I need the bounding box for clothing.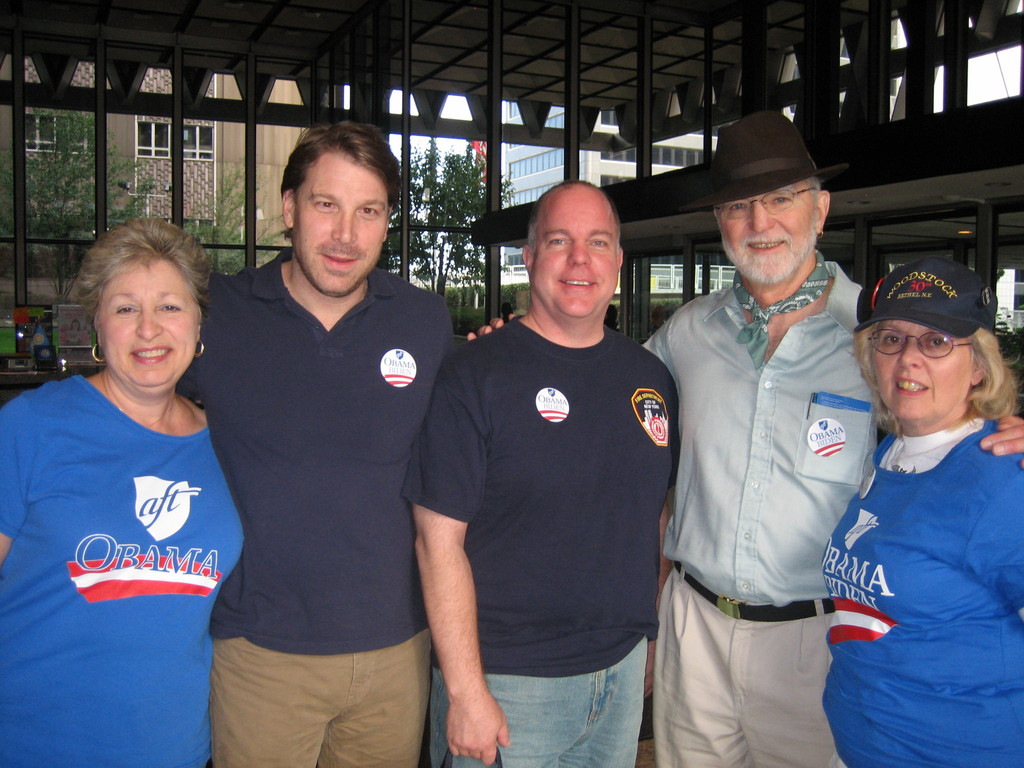
Here it is: box(637, 260, 871, 767).
